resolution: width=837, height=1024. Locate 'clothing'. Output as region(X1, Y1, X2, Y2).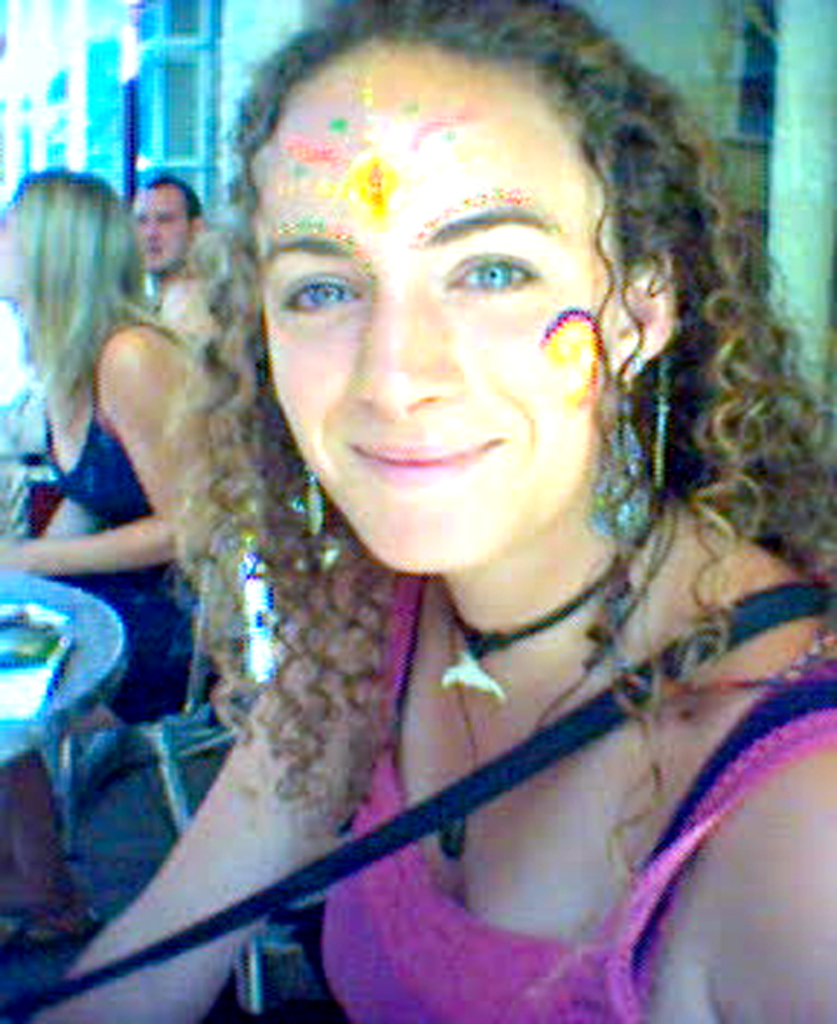
region(307, 539, 835, 1022).
